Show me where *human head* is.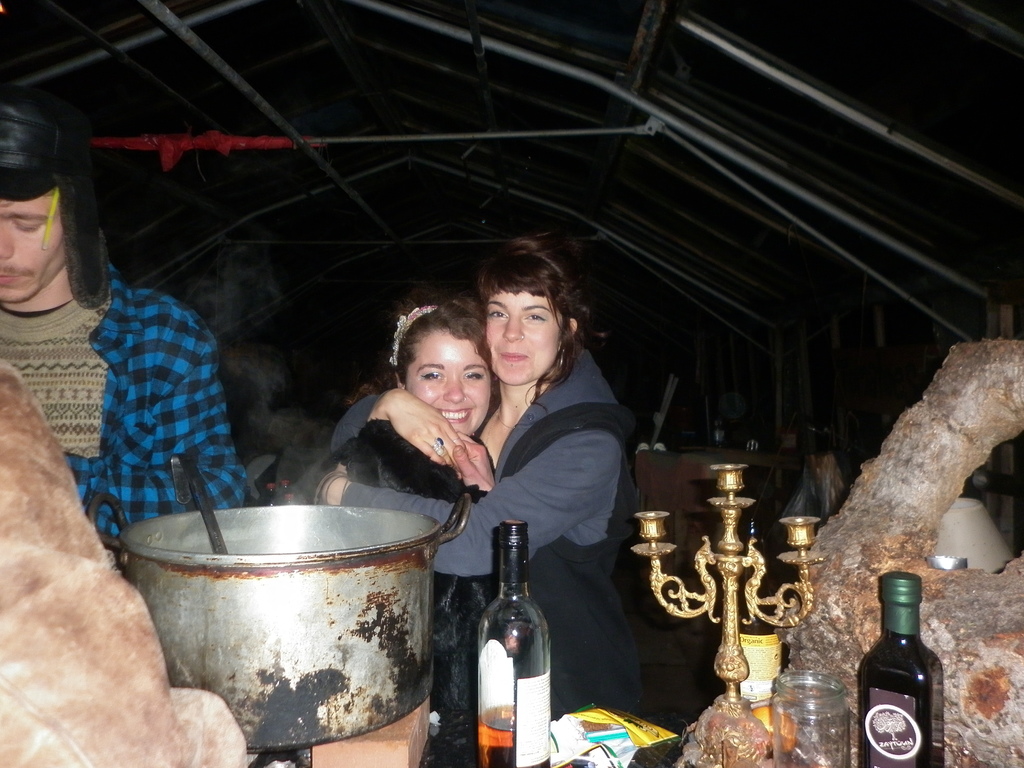
*human head* is at [left=387, top=301, right=483, bottom=426].
